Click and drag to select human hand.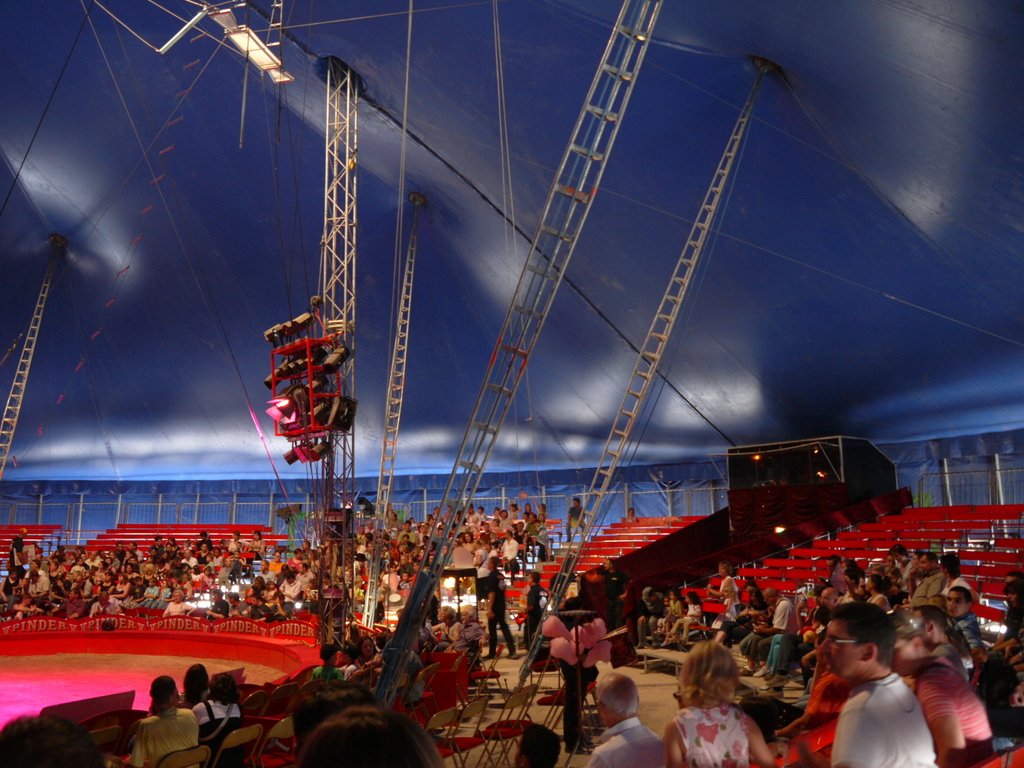
Selection: bbox(801, 655, 806, 666).
